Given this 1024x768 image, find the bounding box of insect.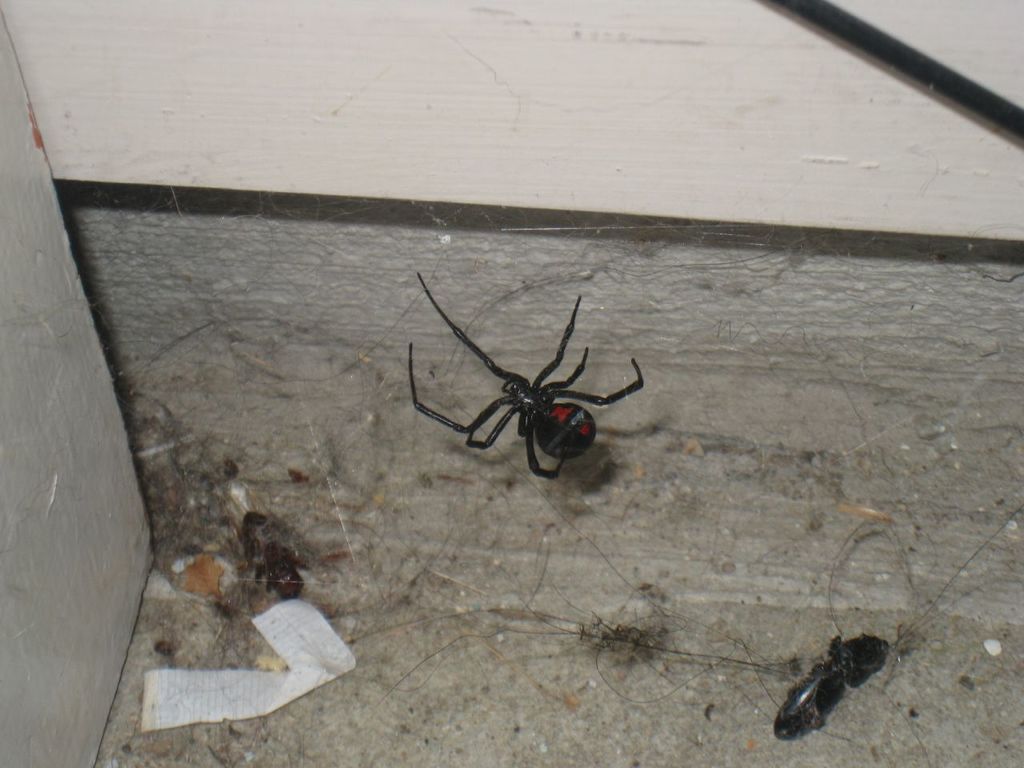
crop(250, 514, 306, 606).
